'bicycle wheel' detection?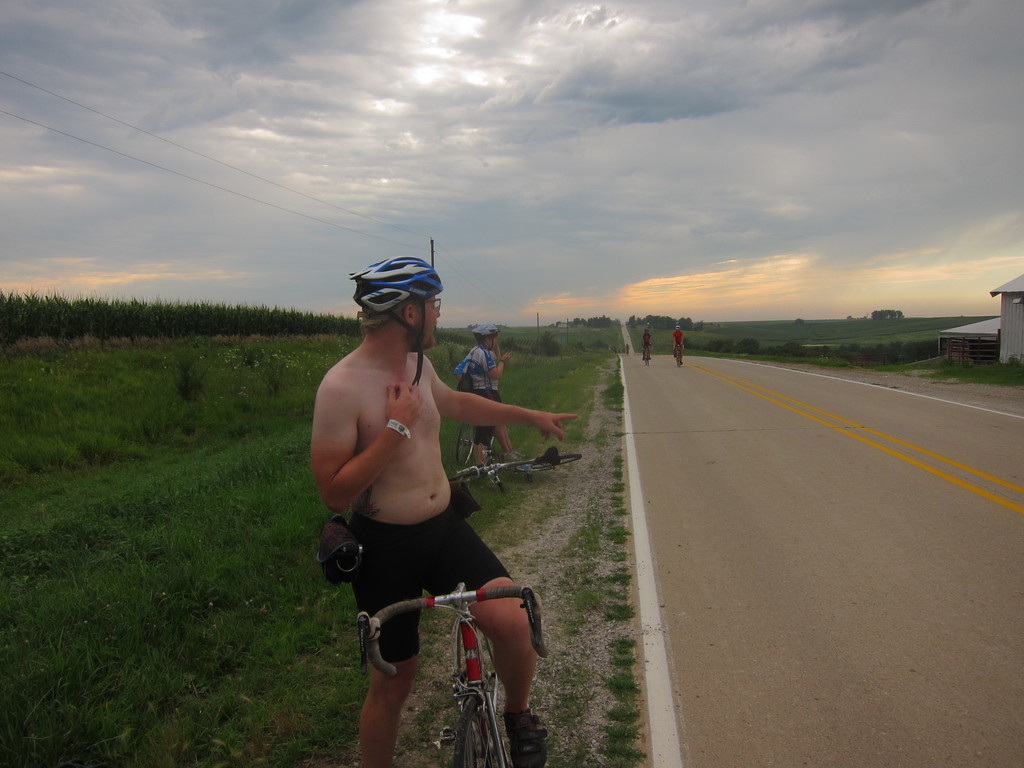
locate(470, 626, 512, 767)
